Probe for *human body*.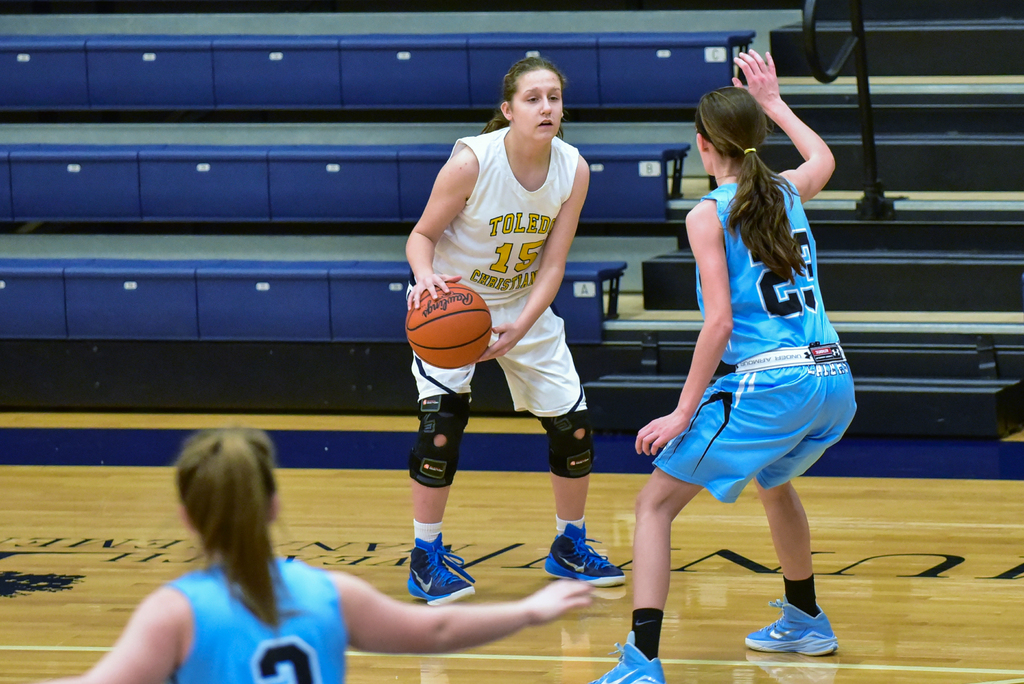
Probe result: x1=627, y1=95, x2=844, y2=617.
